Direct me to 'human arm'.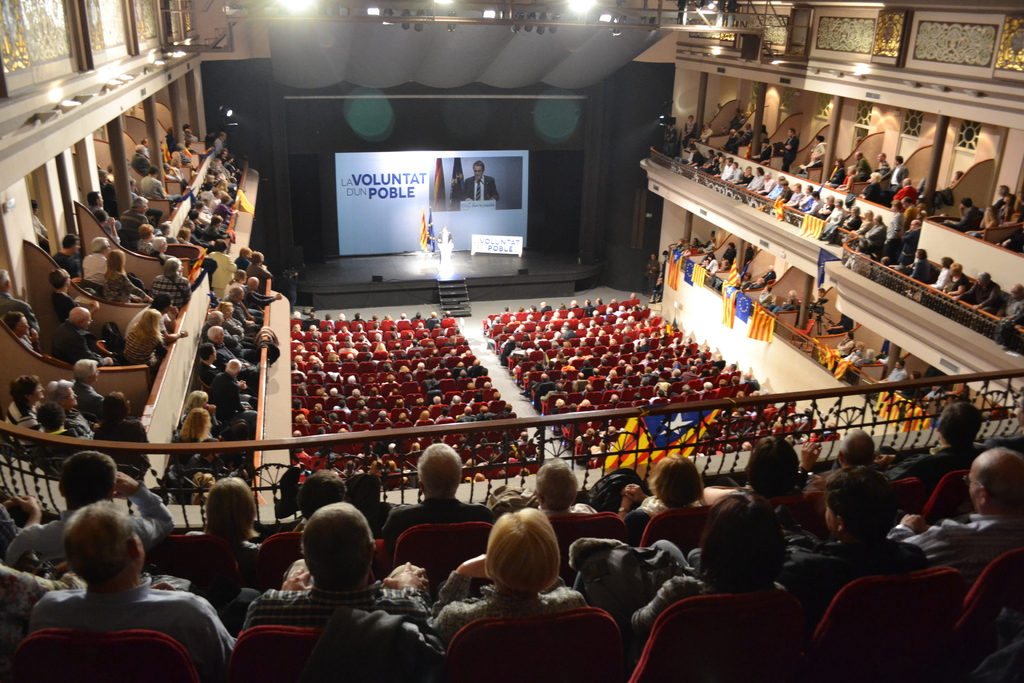
Direction: [x1=239, y1=300, x2=254, y2=318].
